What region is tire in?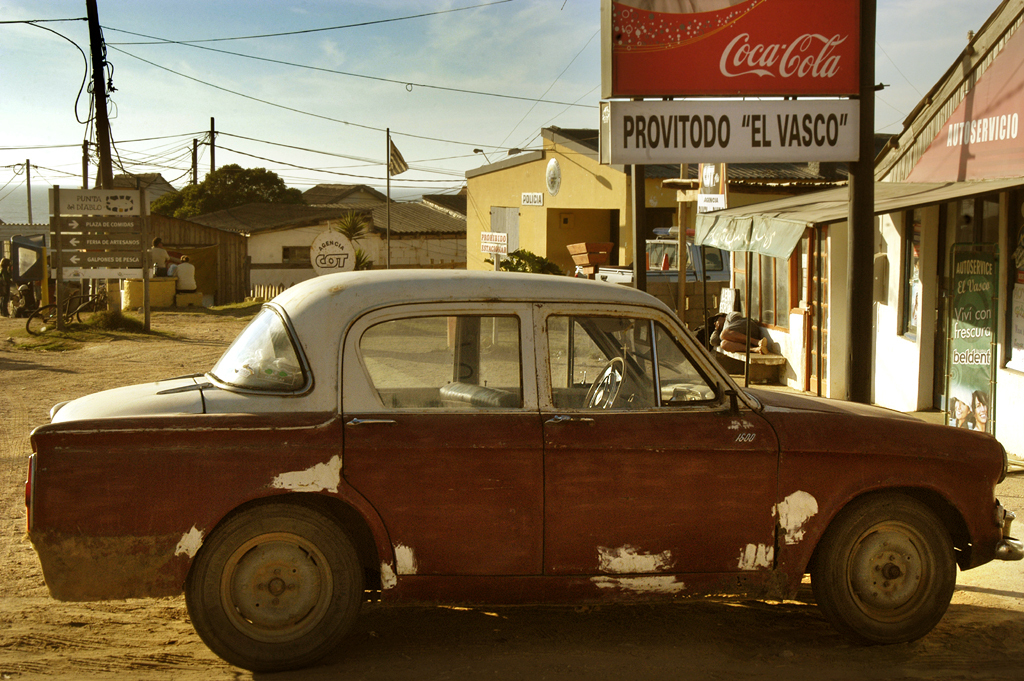
select_region(814, 498, 959, 651).
